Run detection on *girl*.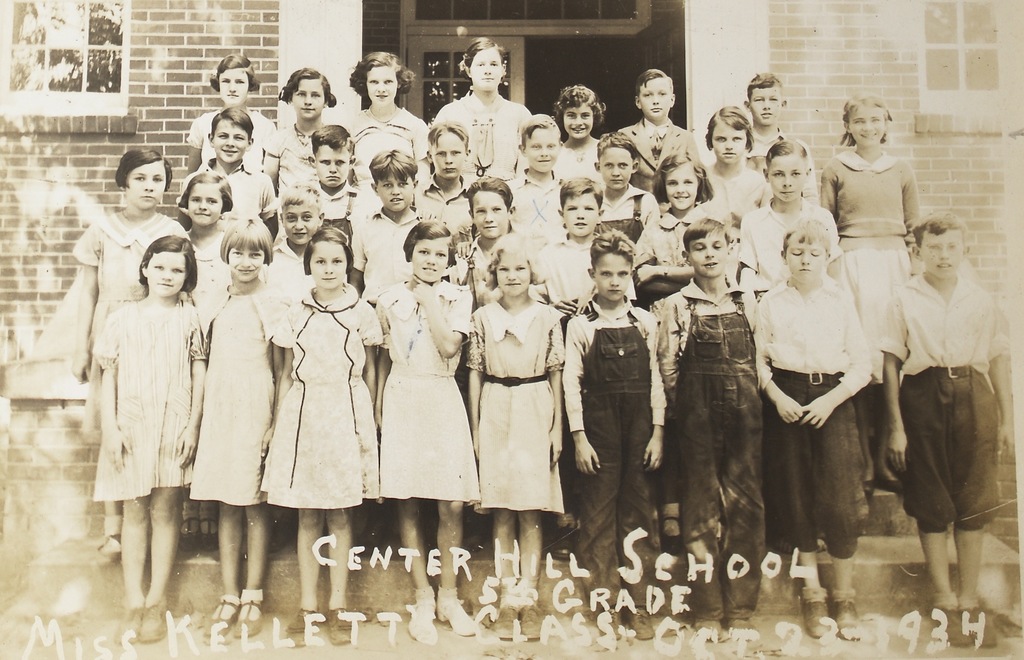
Result: x1=429 y1=30 x2=536 y2=190.
